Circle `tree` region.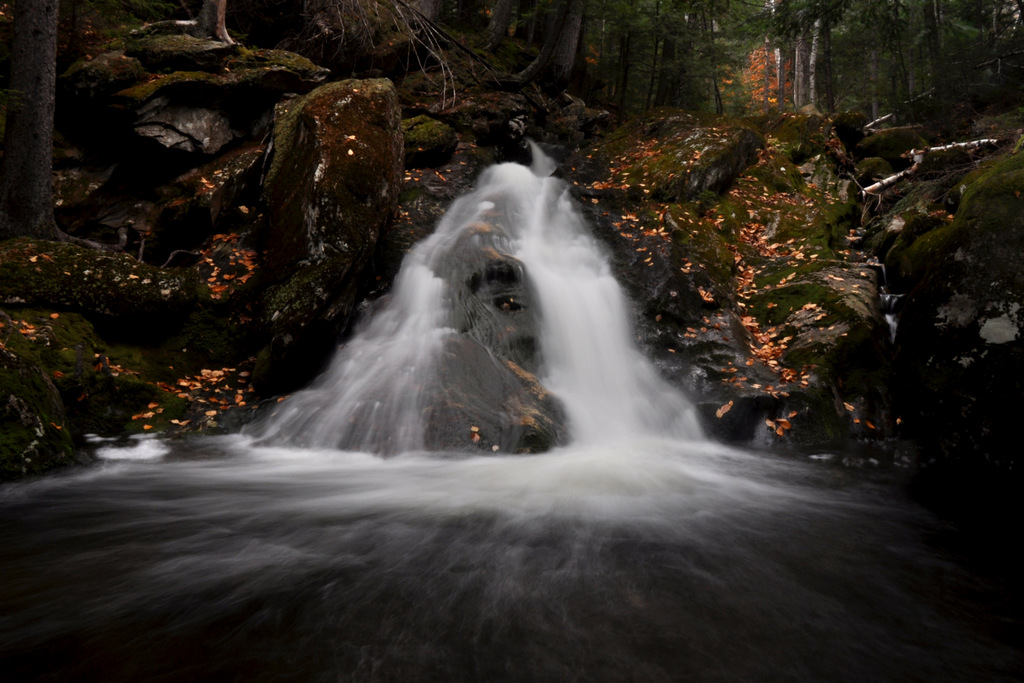
Region: crop(0, 0, 68, 238).
